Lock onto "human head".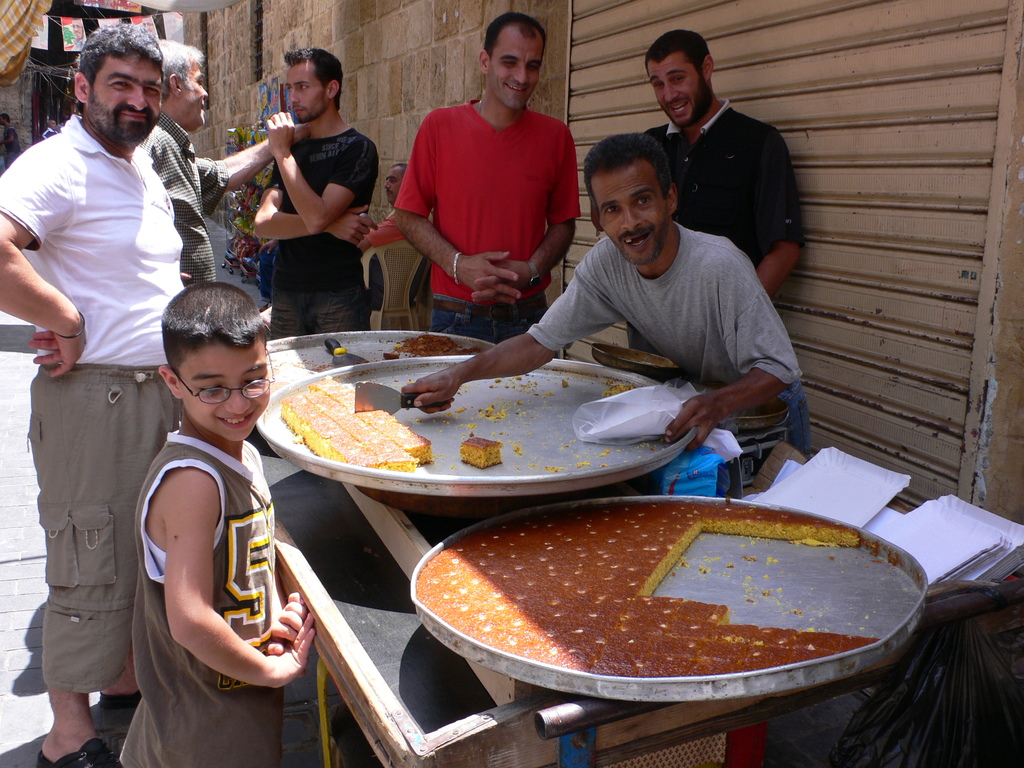
Locked: l=582, t=134, r=677, b=264.
